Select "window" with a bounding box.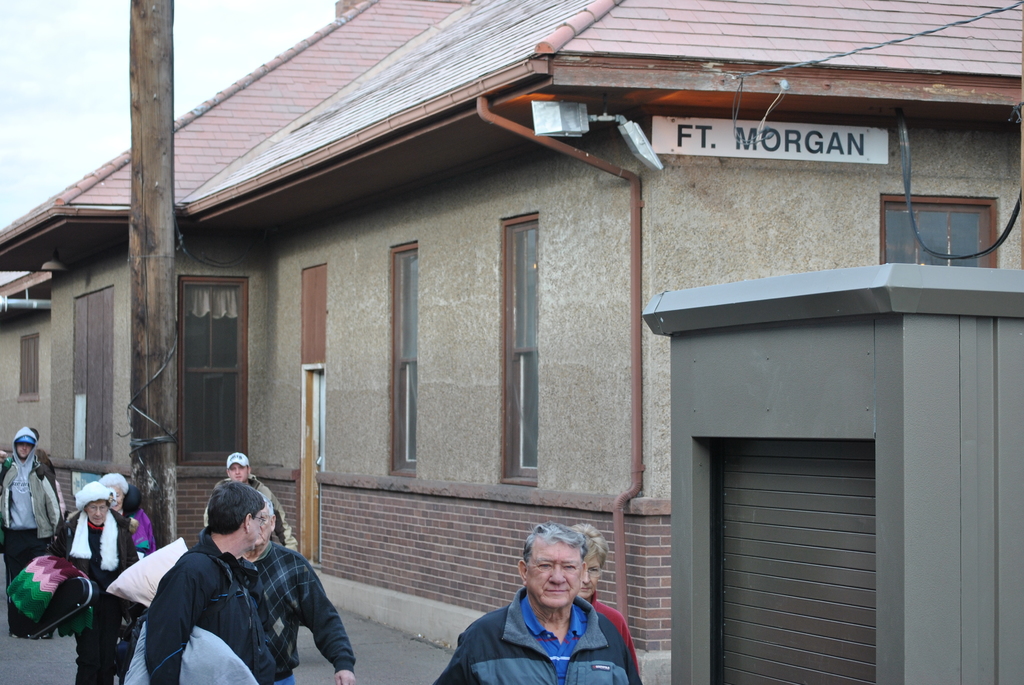
crop(392, 242, 416, 475).
